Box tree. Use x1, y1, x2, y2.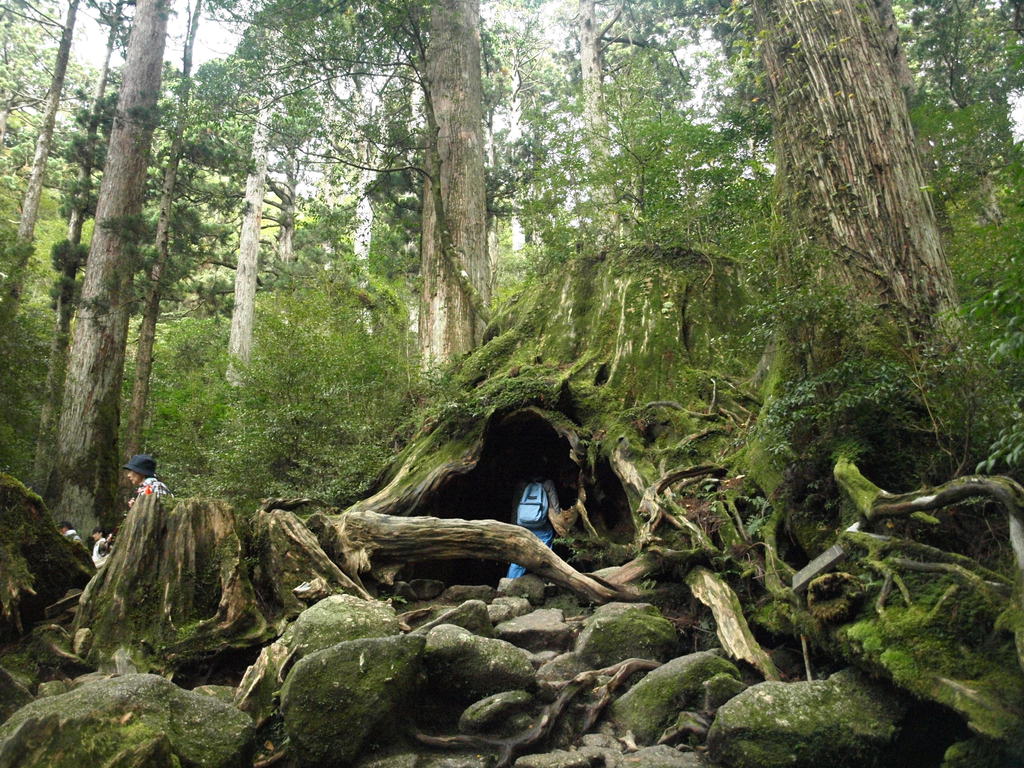
908, 0, 1023, 407.
